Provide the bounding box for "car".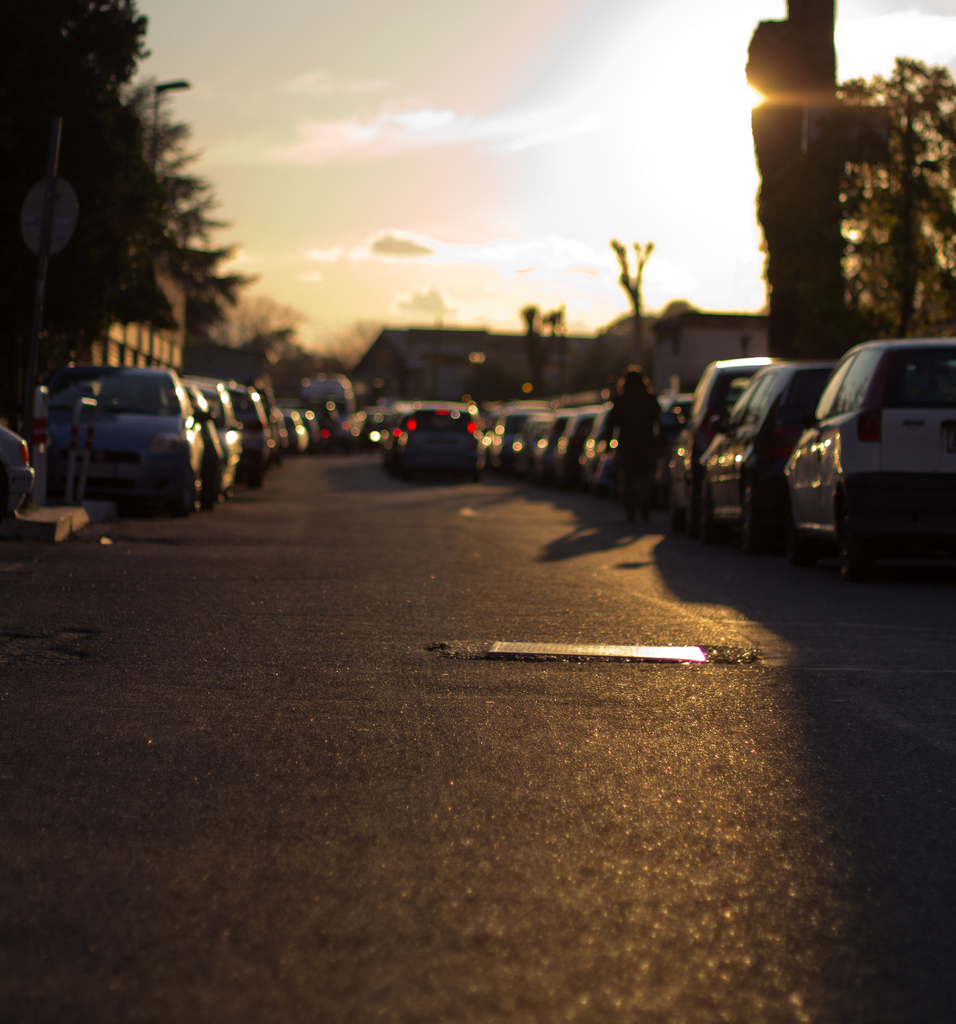
bbox=[395, 399, 488, 480].
